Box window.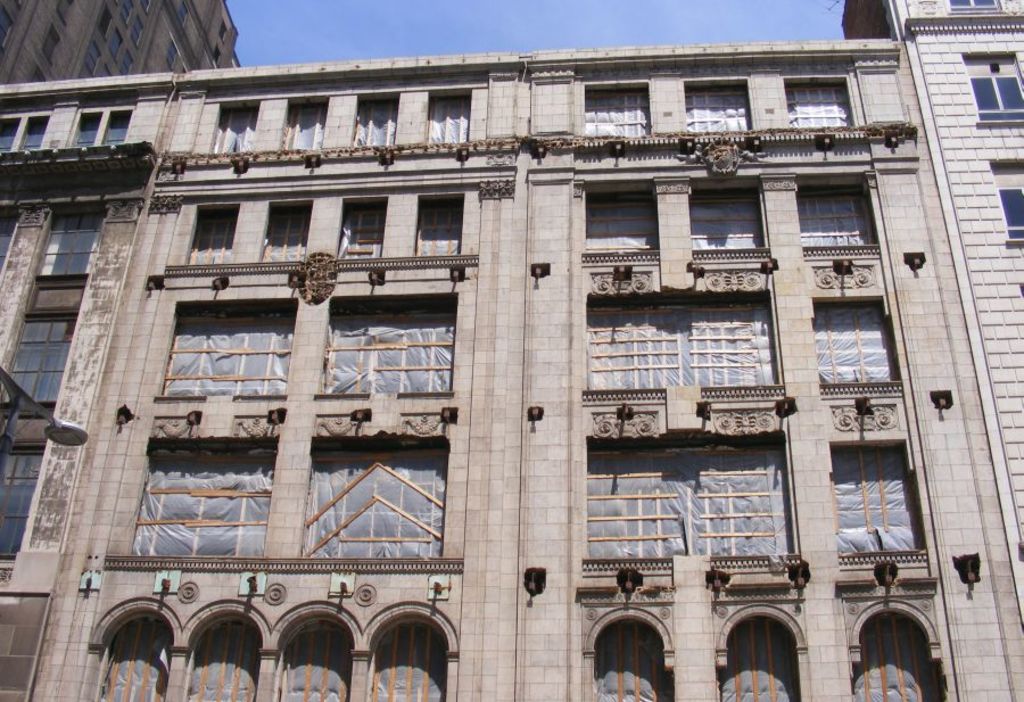
{"left": 801, "top": 184, "right": 874, "bottom": 254}.
